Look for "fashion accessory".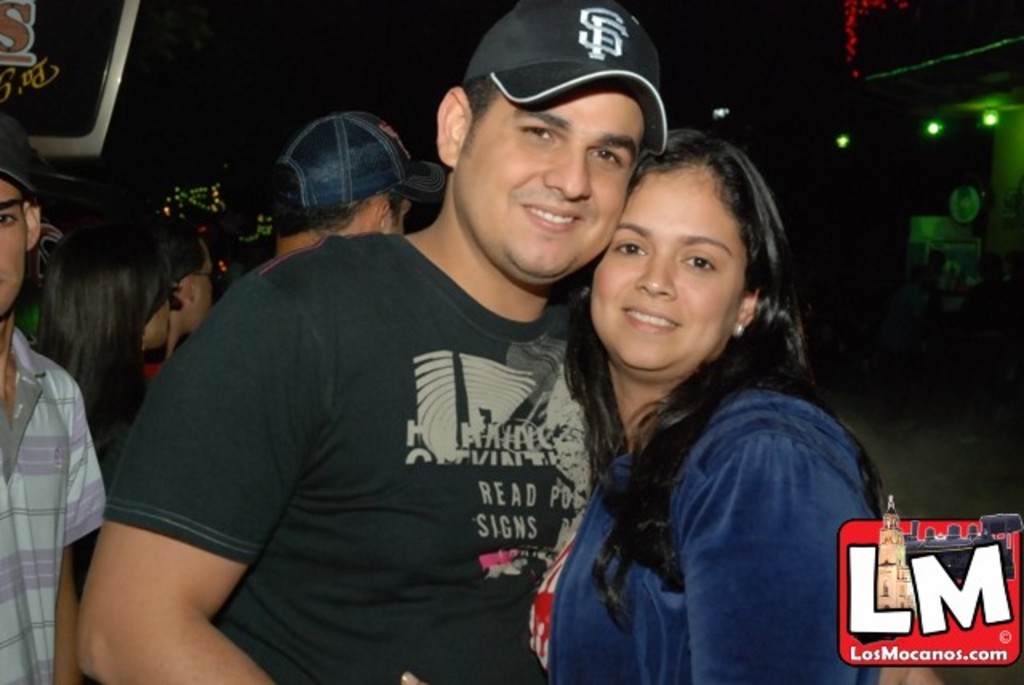
Found: crop(459, 0, 669, 154).
